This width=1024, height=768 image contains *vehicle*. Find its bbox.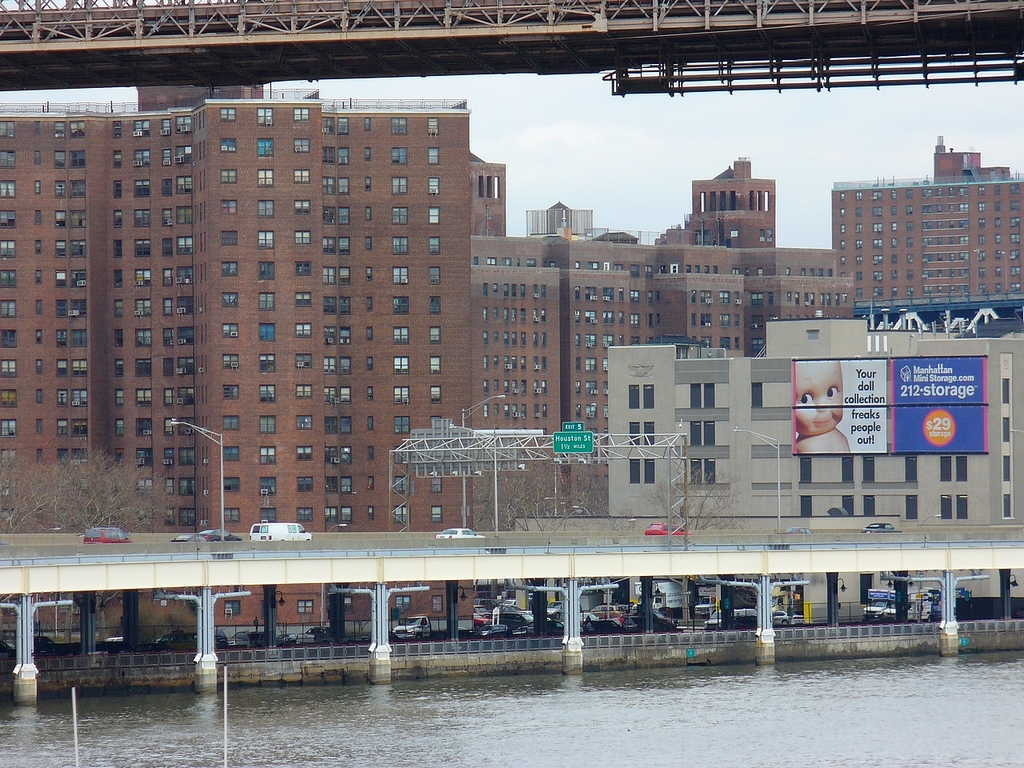
<region>170, 538, 214, 544</region>.
